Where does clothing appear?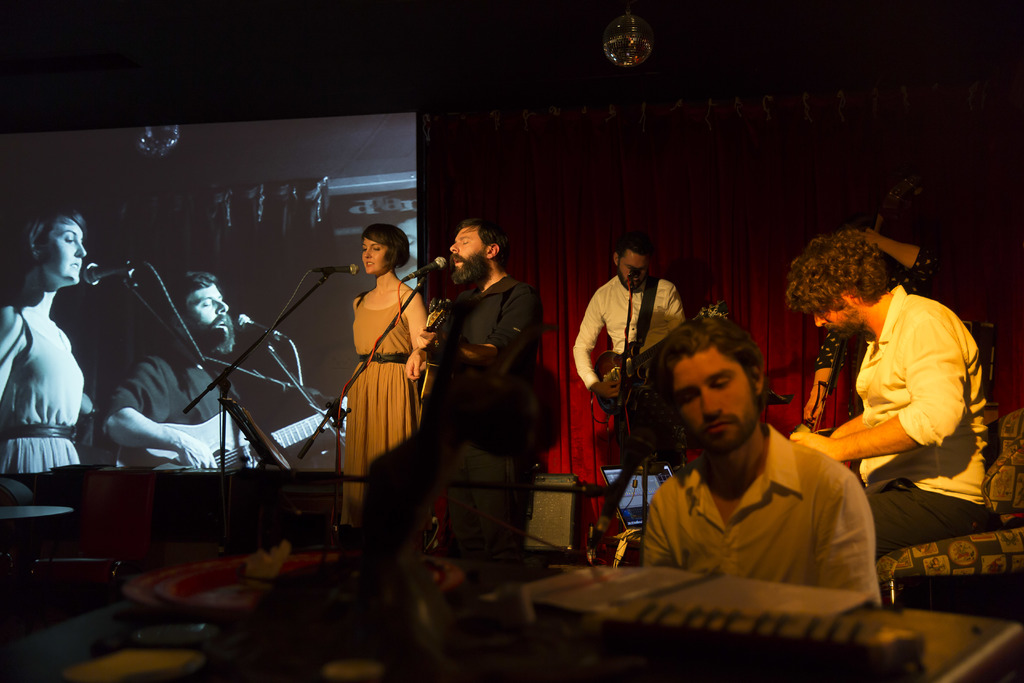
Appears at <region>0, 292, 92, 479</region>.
